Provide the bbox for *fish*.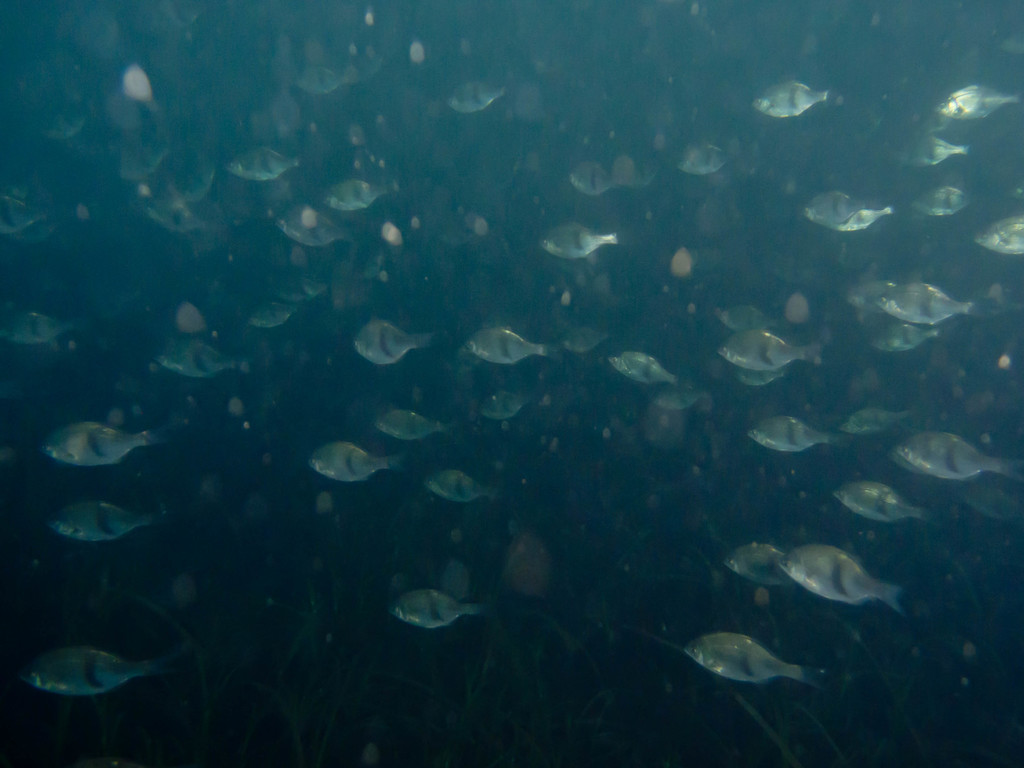
739 368 785 390.
